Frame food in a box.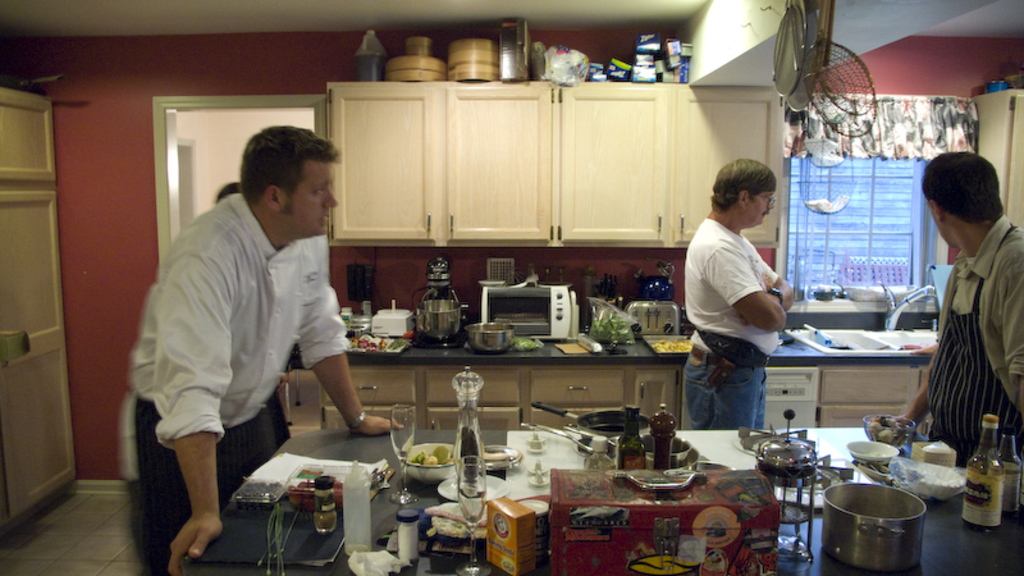
x1=404 y1=442 x2=454 y2=468.
